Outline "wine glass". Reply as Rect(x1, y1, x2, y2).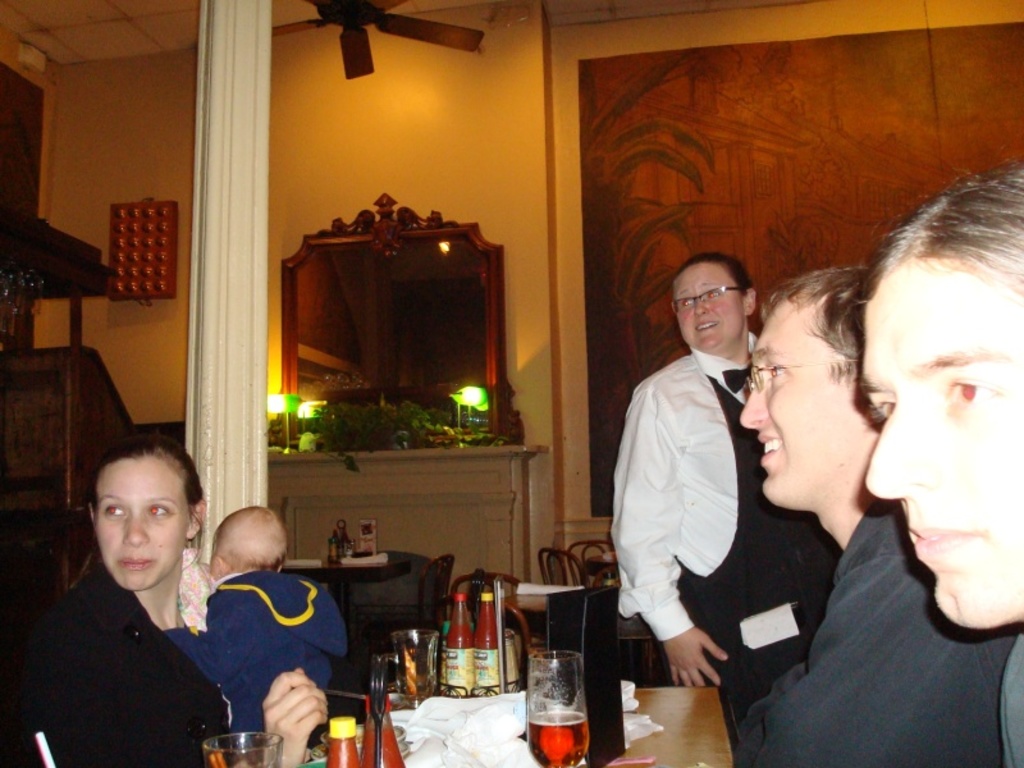
Rect(201, 737, 289, 767).
